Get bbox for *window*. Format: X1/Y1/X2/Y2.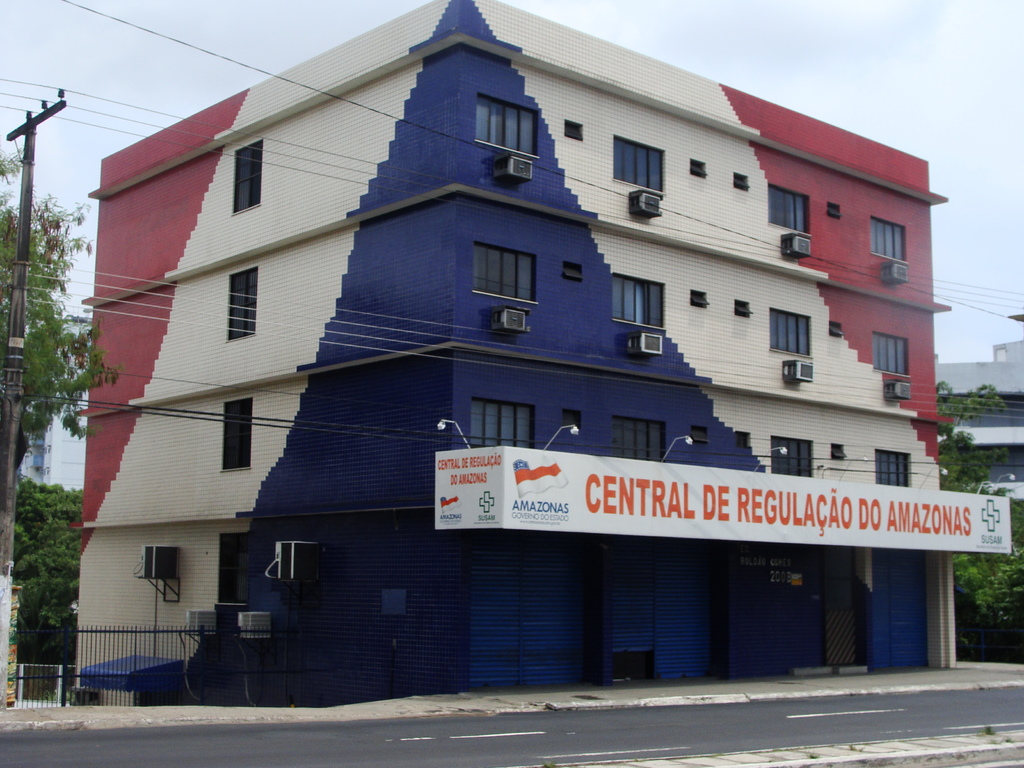
872/217/904/262.
